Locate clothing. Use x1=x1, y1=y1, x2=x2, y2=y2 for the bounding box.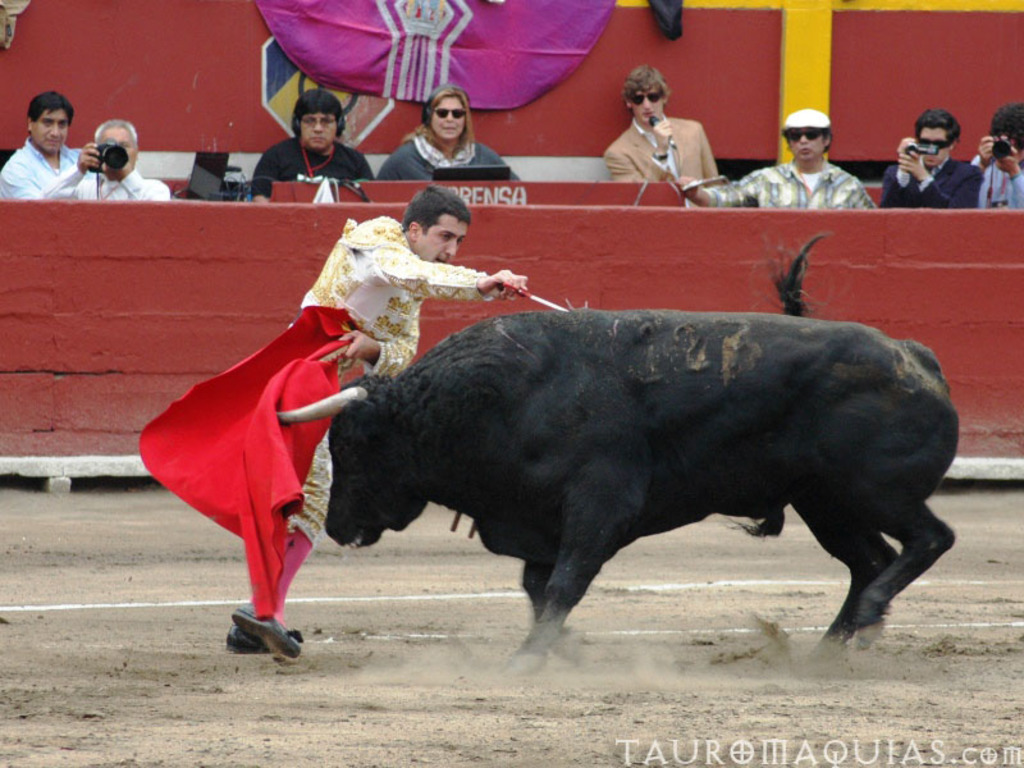
x1=713, y1=160, x2=870, y2=204.
